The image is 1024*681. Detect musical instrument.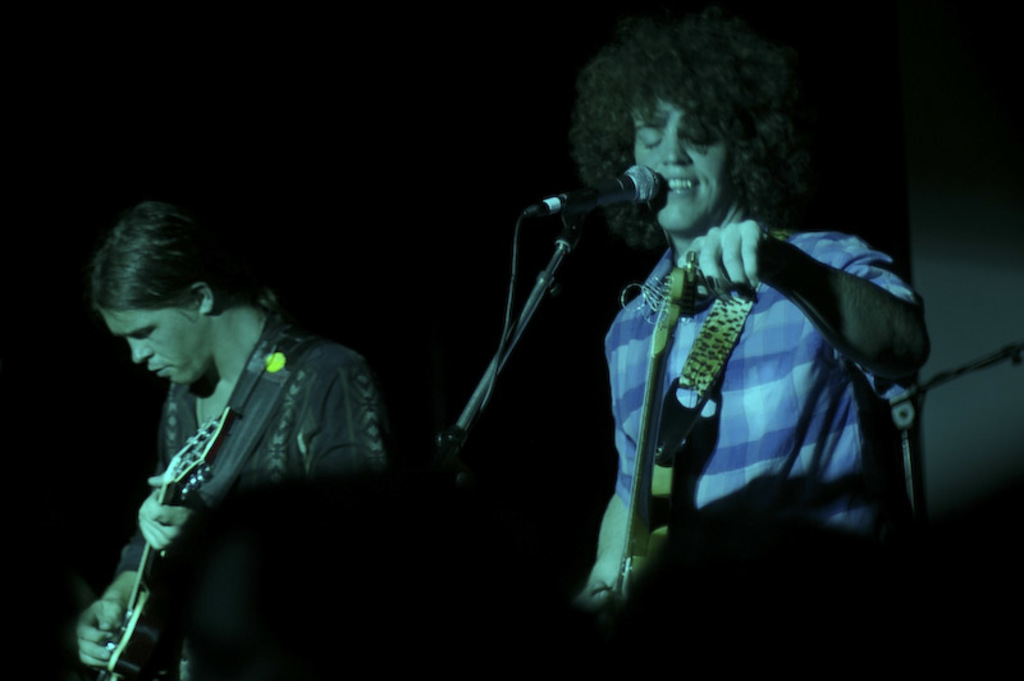
Detection: {"left": 96, "top": 408, "right": 241, "bottom": 680}.
